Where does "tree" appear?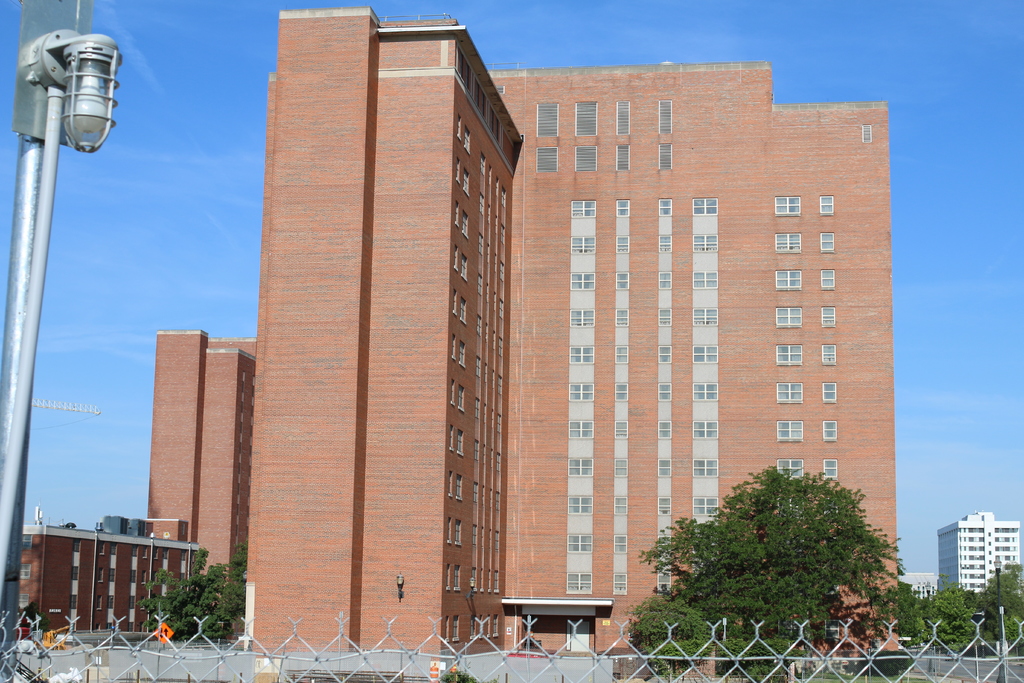
Appears at BBox(132, 547, 248, 645).
